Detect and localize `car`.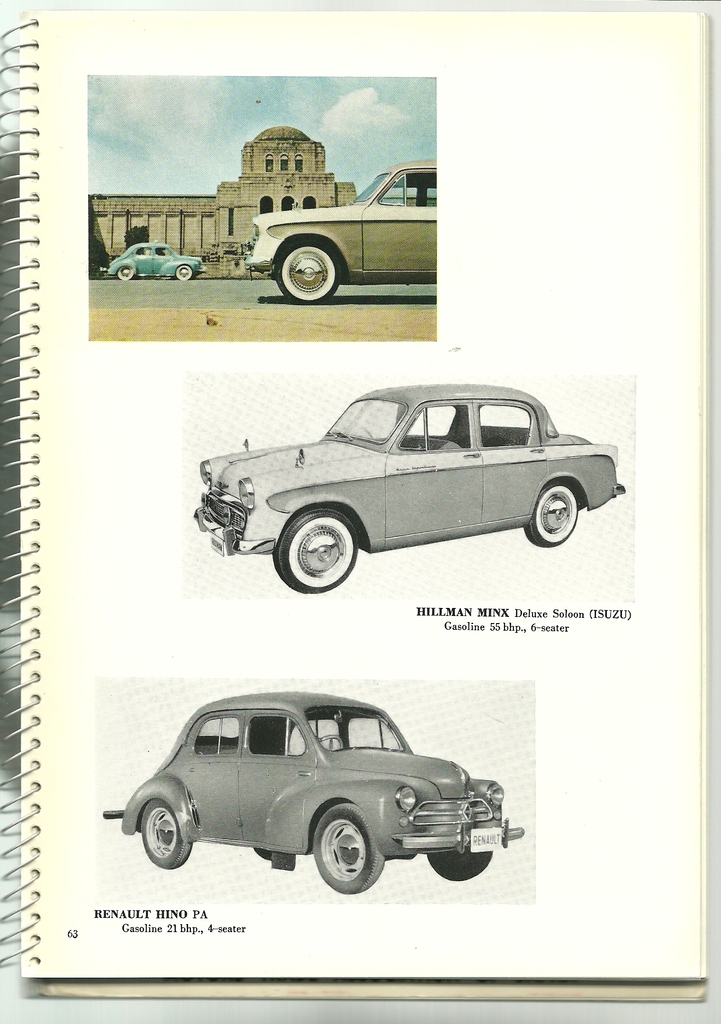
Localized at bbox=[113, 246, 207, 283].
